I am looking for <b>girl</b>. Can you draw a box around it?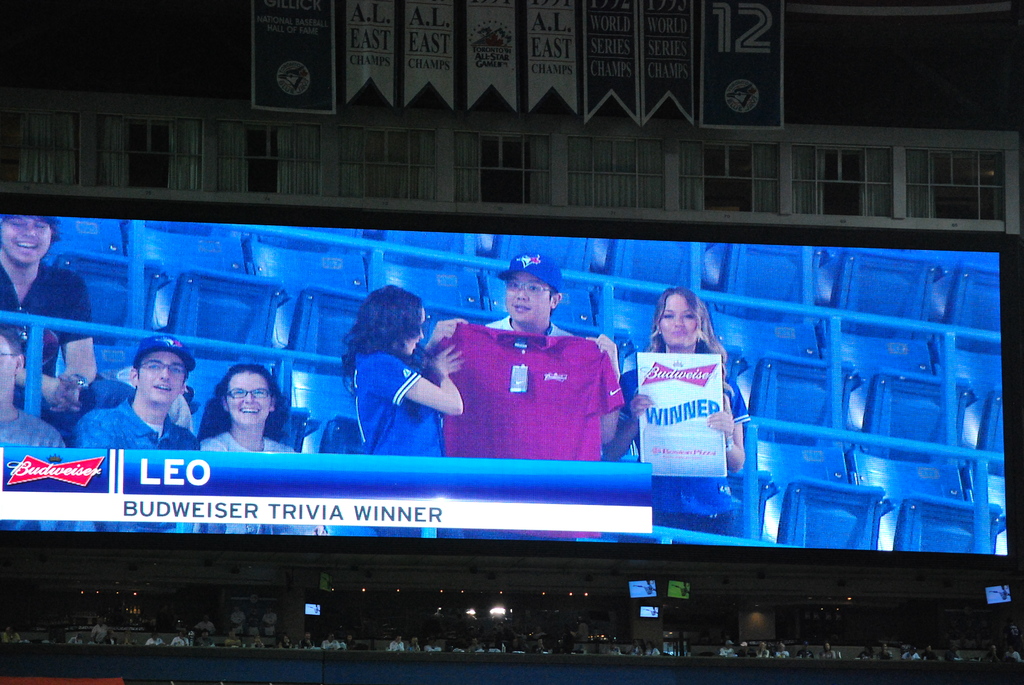
Sure, the bounding box is l=199, t=363, r=294, b=452.
